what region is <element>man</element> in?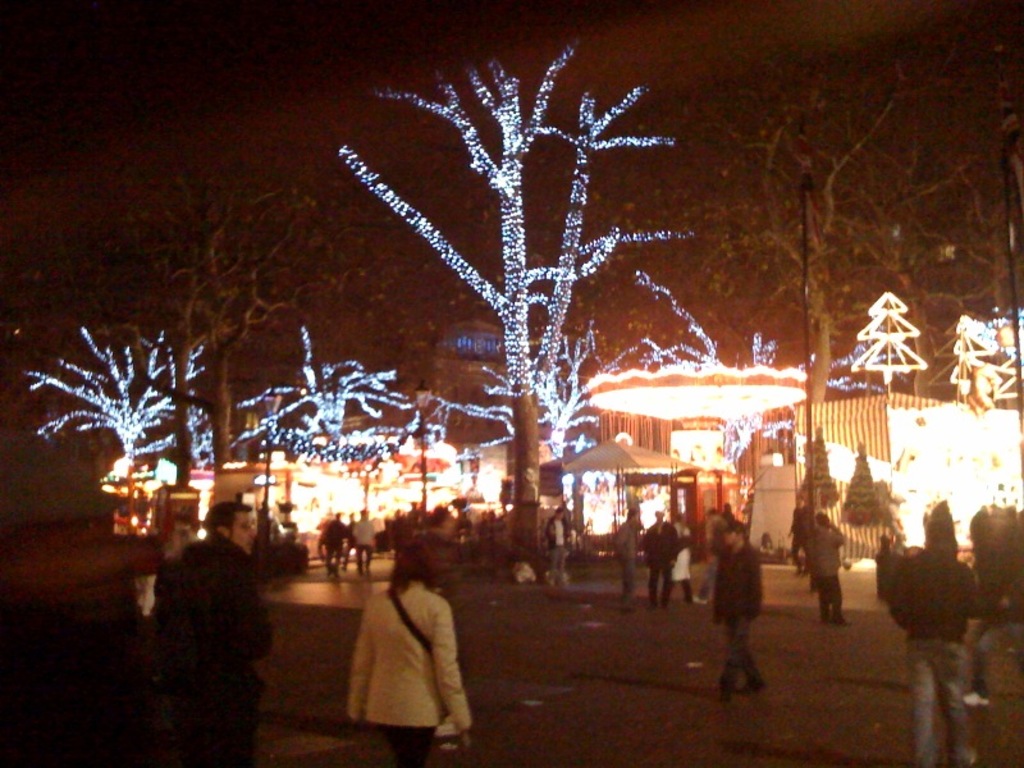
[x1=148, y1=497, x2=274, y2=767].
